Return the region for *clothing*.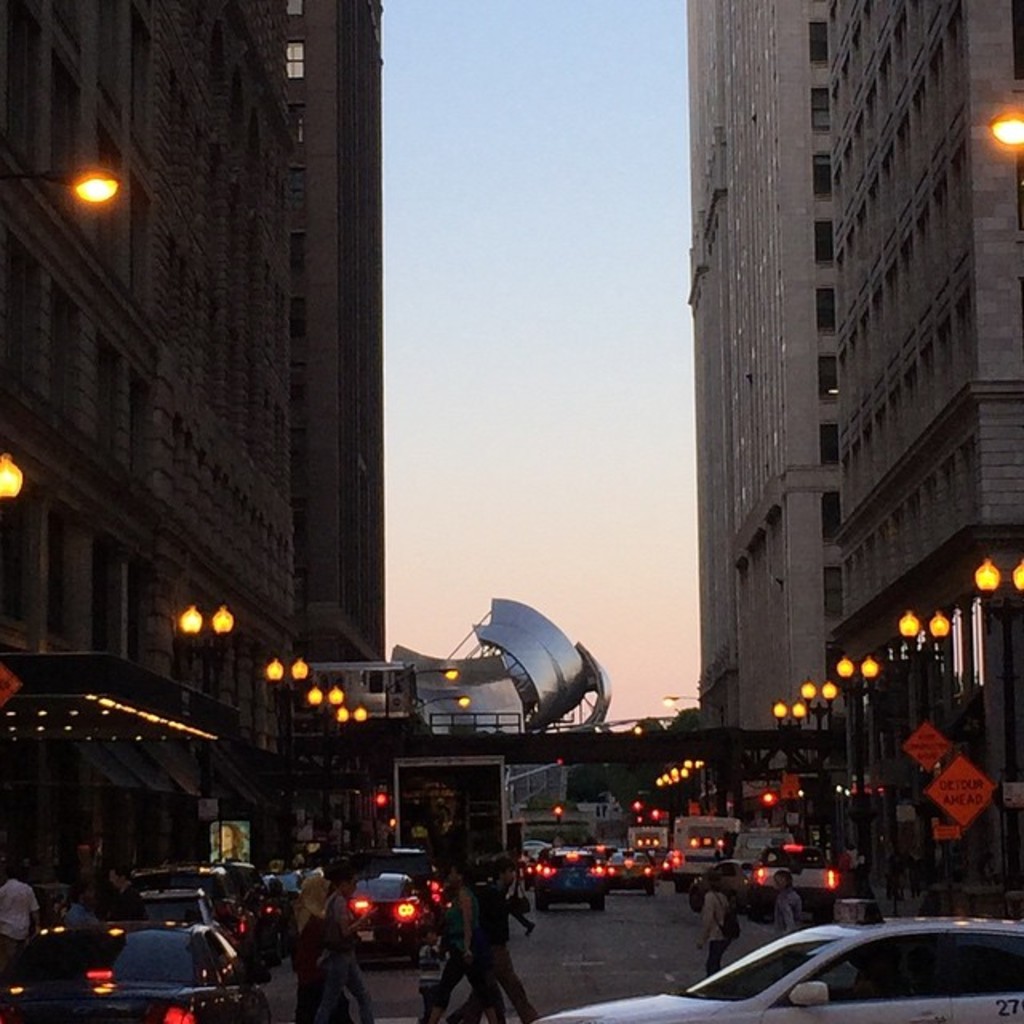
776:888:802:939.
